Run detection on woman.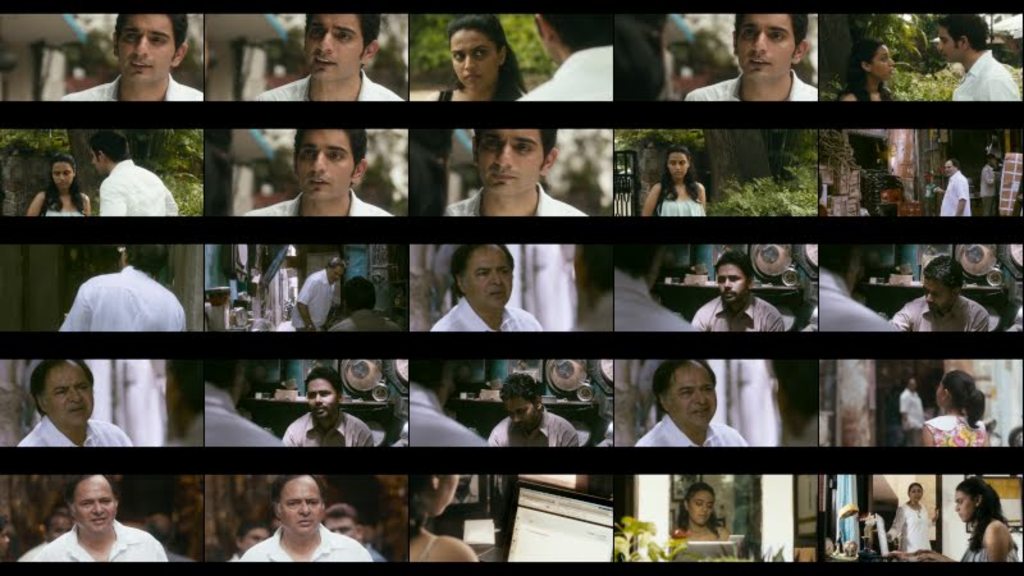
Result: locate(673, 479, 727, 549).
